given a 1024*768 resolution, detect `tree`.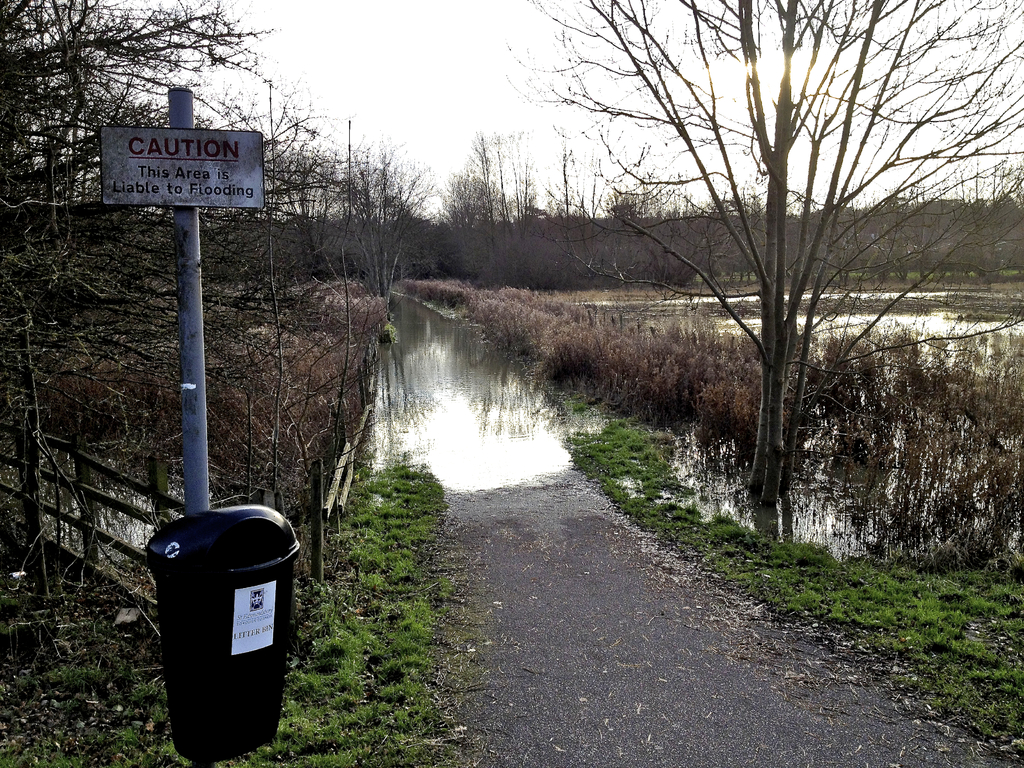
detection(294, 69, 433, 300).
